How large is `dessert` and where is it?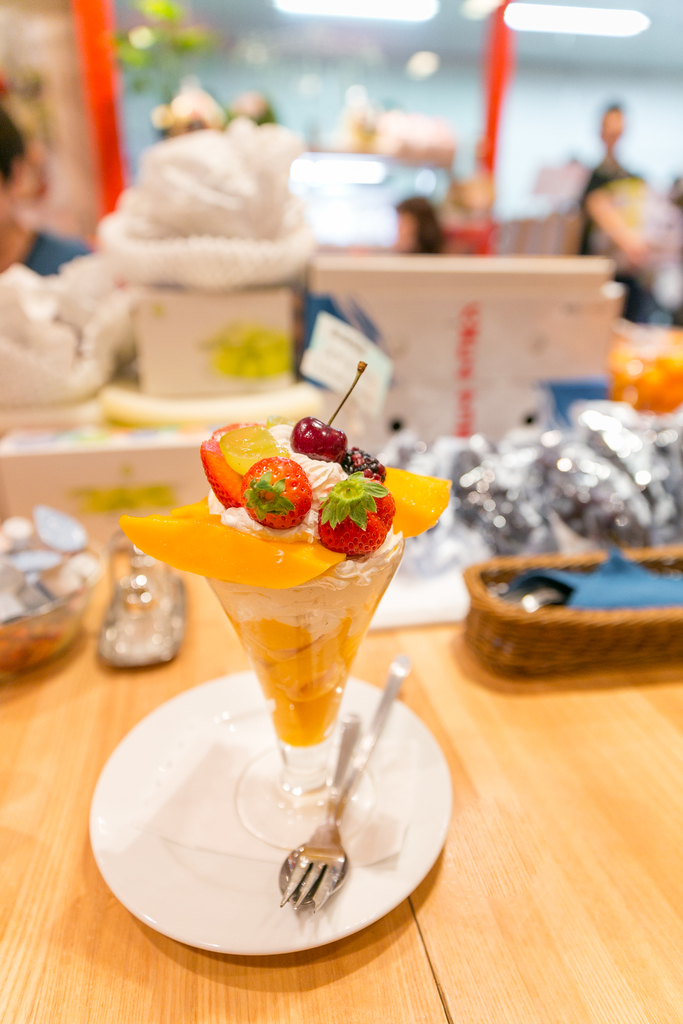
Bounding box: [x1=0, y1=273, x2=129, y2=404].
